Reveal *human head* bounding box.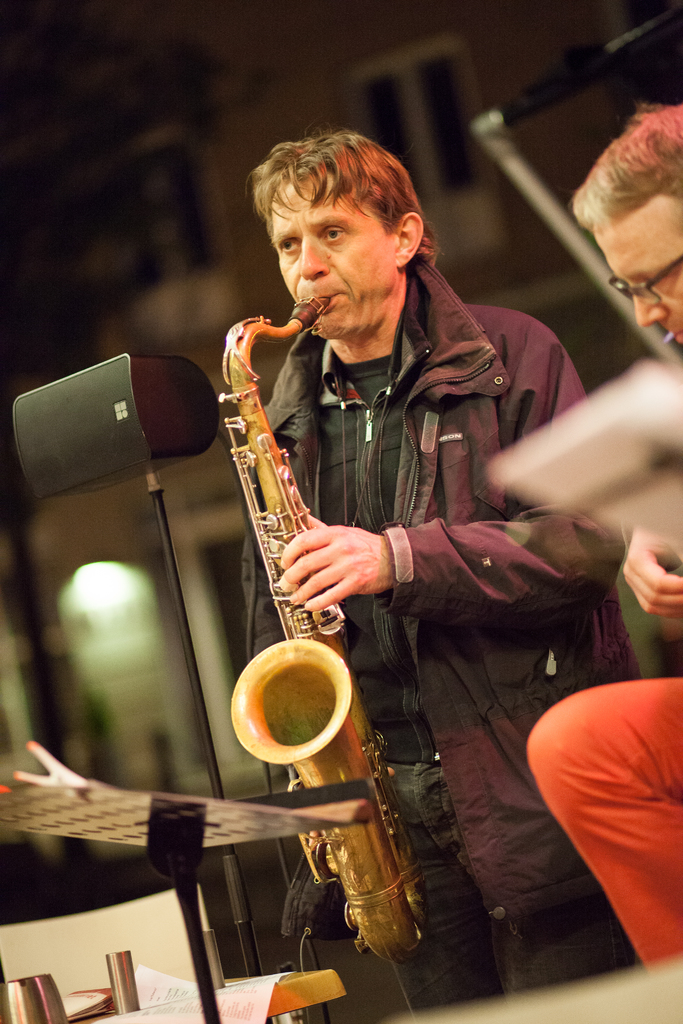
Revealed: select_region(261, 131, 427, 340).
